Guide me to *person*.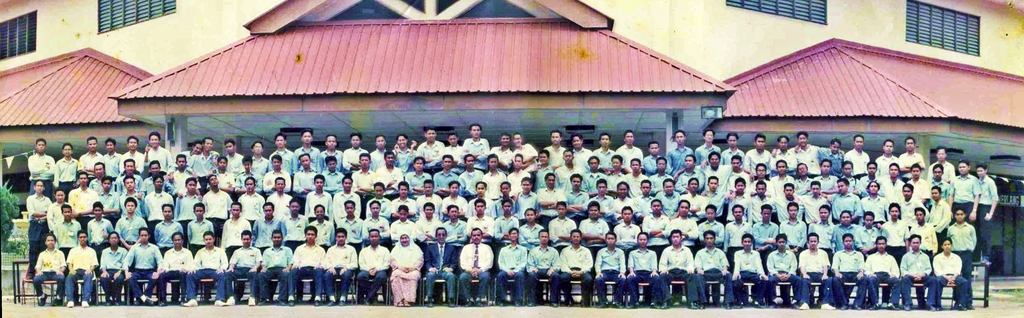
Guidance: [left=79, top=139, right=106, bottom=184].
